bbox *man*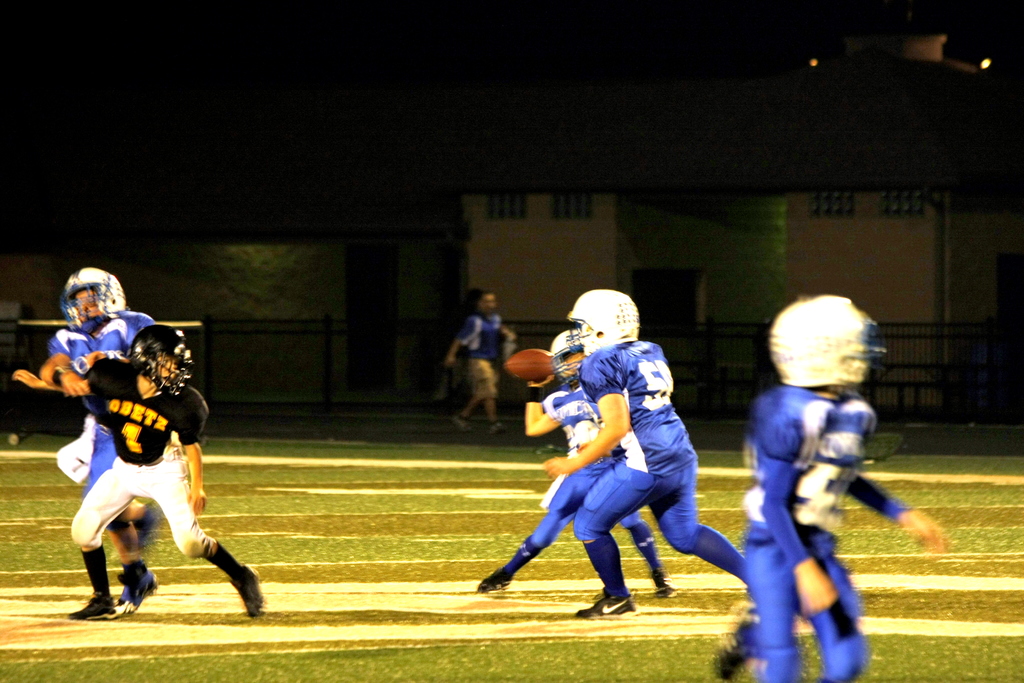
select_region(13, 322, 266, 620)
